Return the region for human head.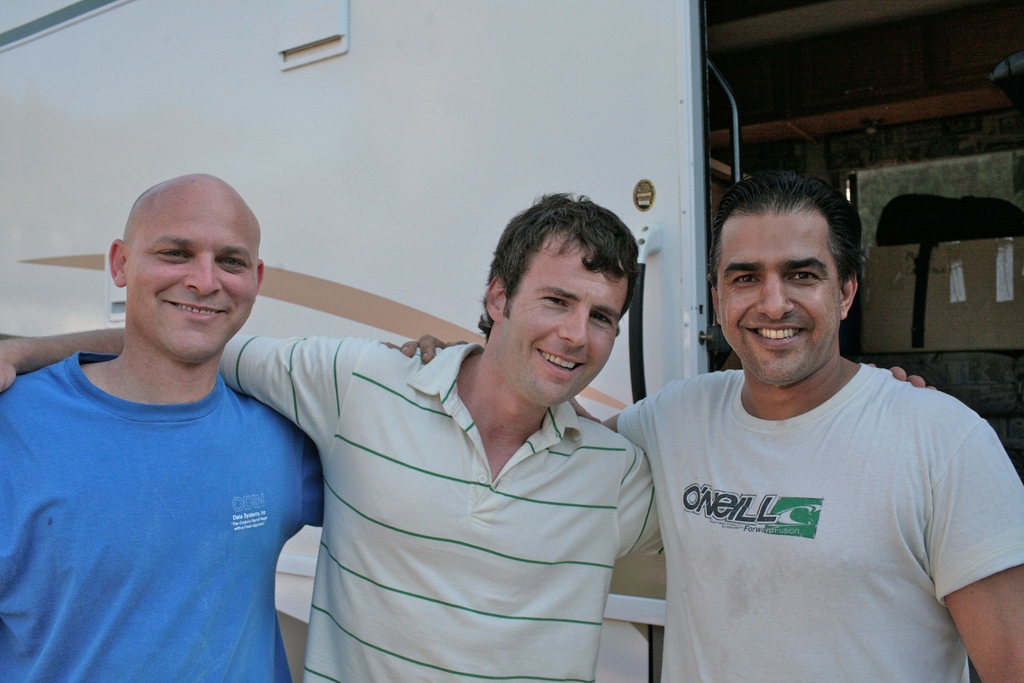
x1=110 y1=173 x2=264 y2=362.
